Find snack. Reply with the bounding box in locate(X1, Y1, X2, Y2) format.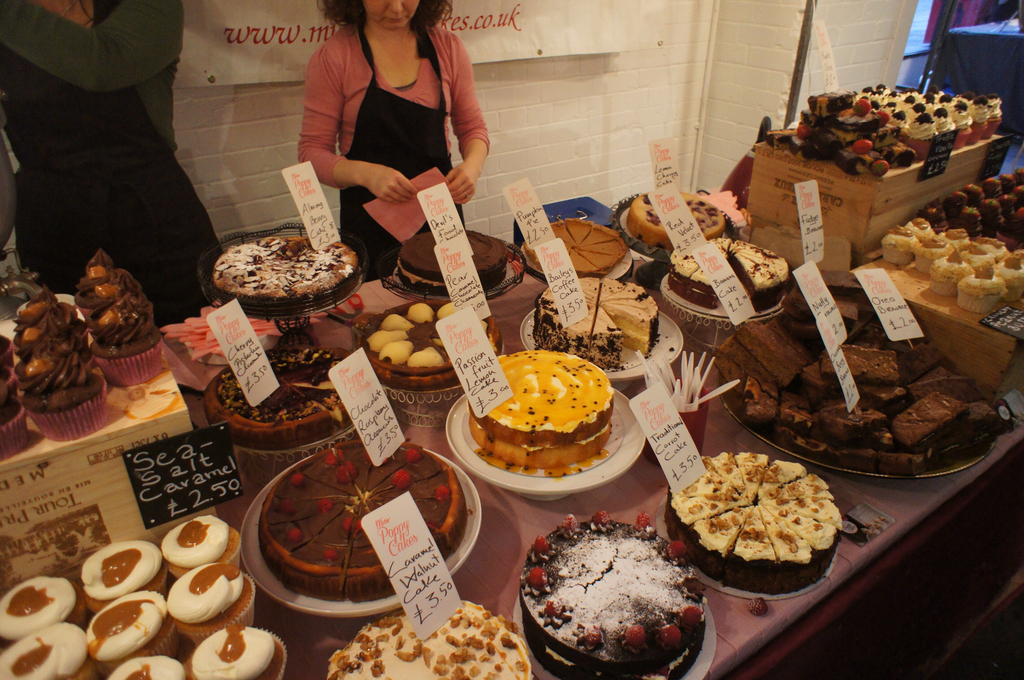
locate(665, 441, 855, 587).
